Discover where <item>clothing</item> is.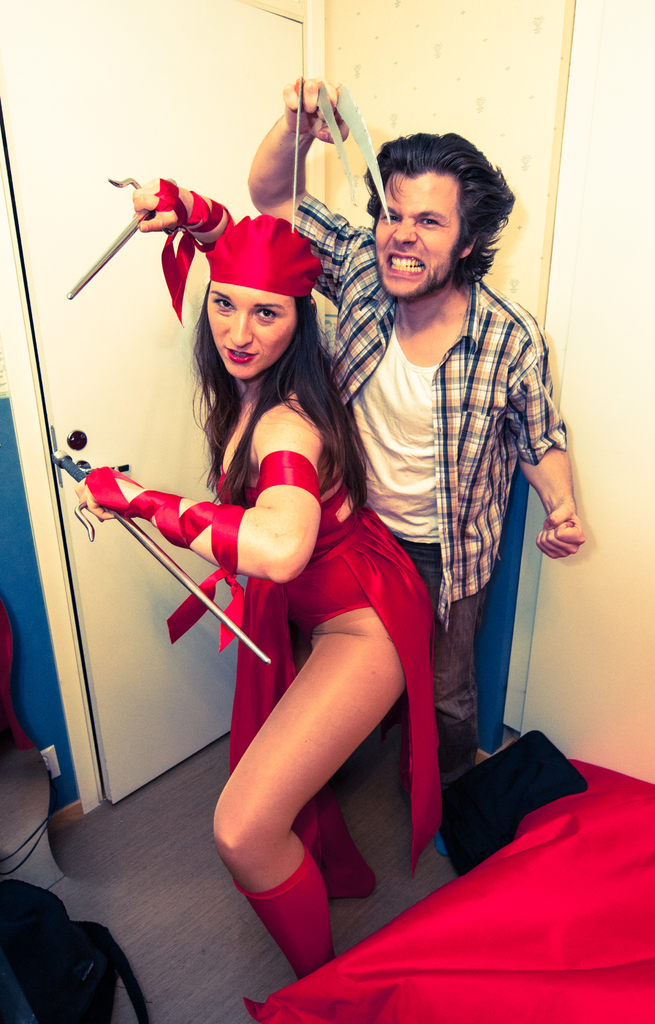
Discovered at [x1=212, y1=447, x2=442, y2=900].
